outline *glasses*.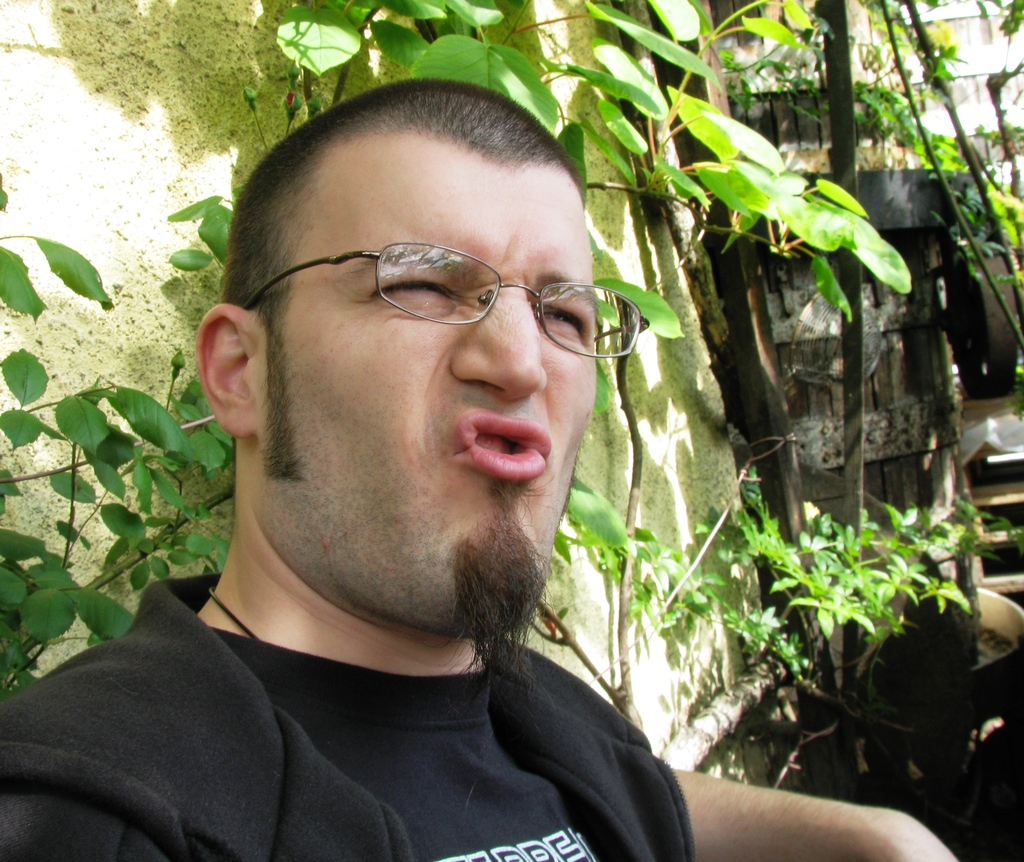
Outline: crop(290, 239, 620, 340).
